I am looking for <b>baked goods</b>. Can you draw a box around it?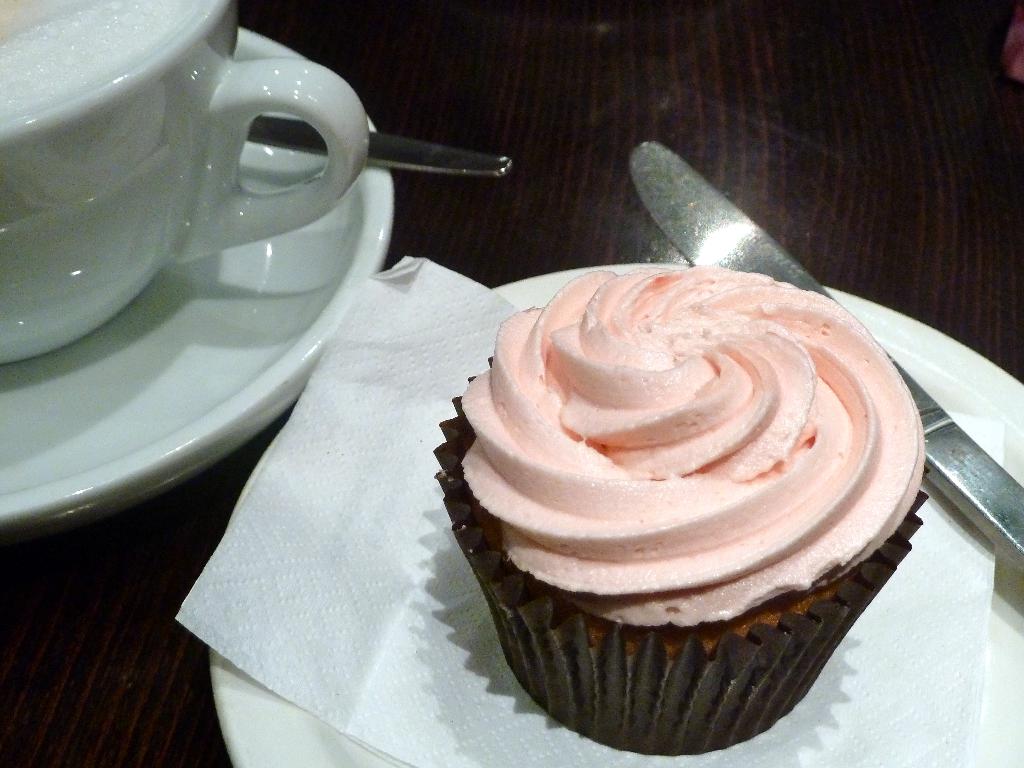
Sure, the bounding box is crop(433, 264, 932, 758).
